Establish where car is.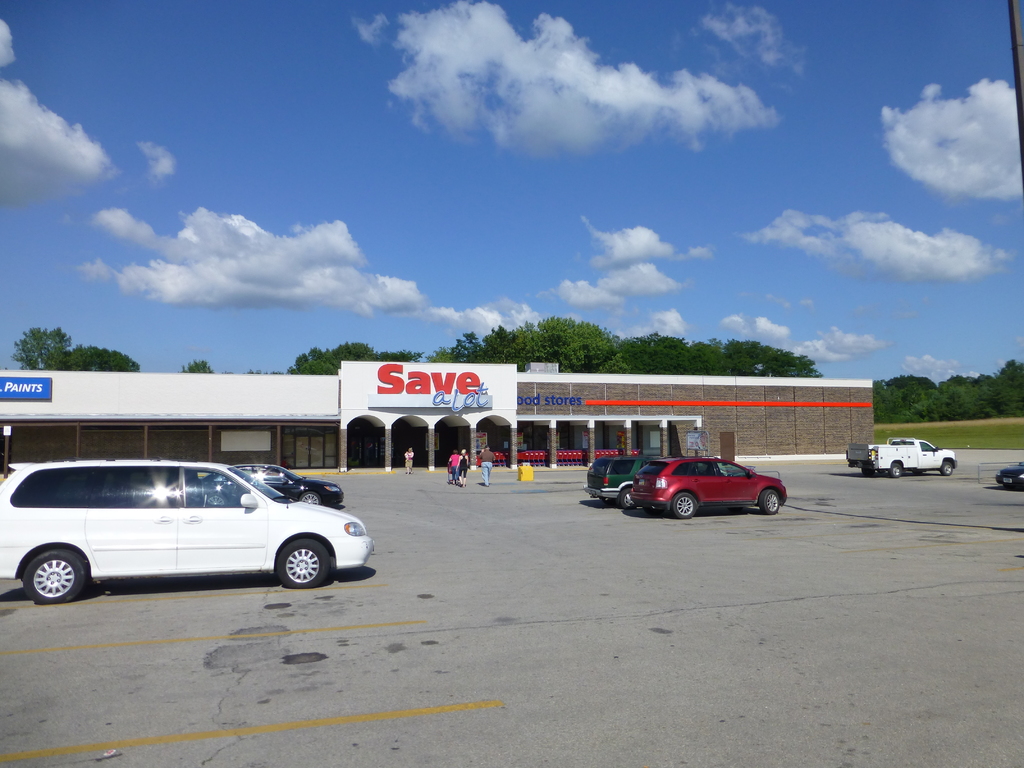
Established at 197, 458, 349, 505.
